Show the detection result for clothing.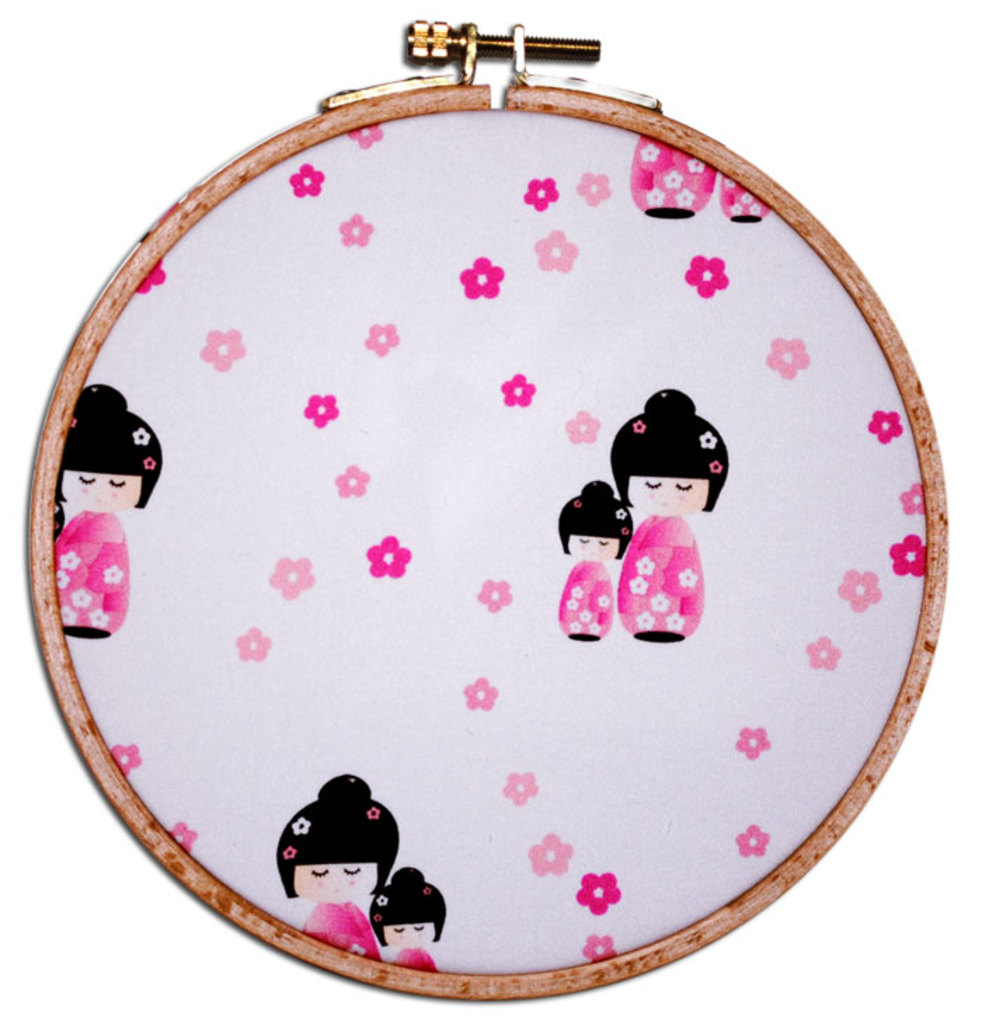
bbox(299, 901, 384, 958).
